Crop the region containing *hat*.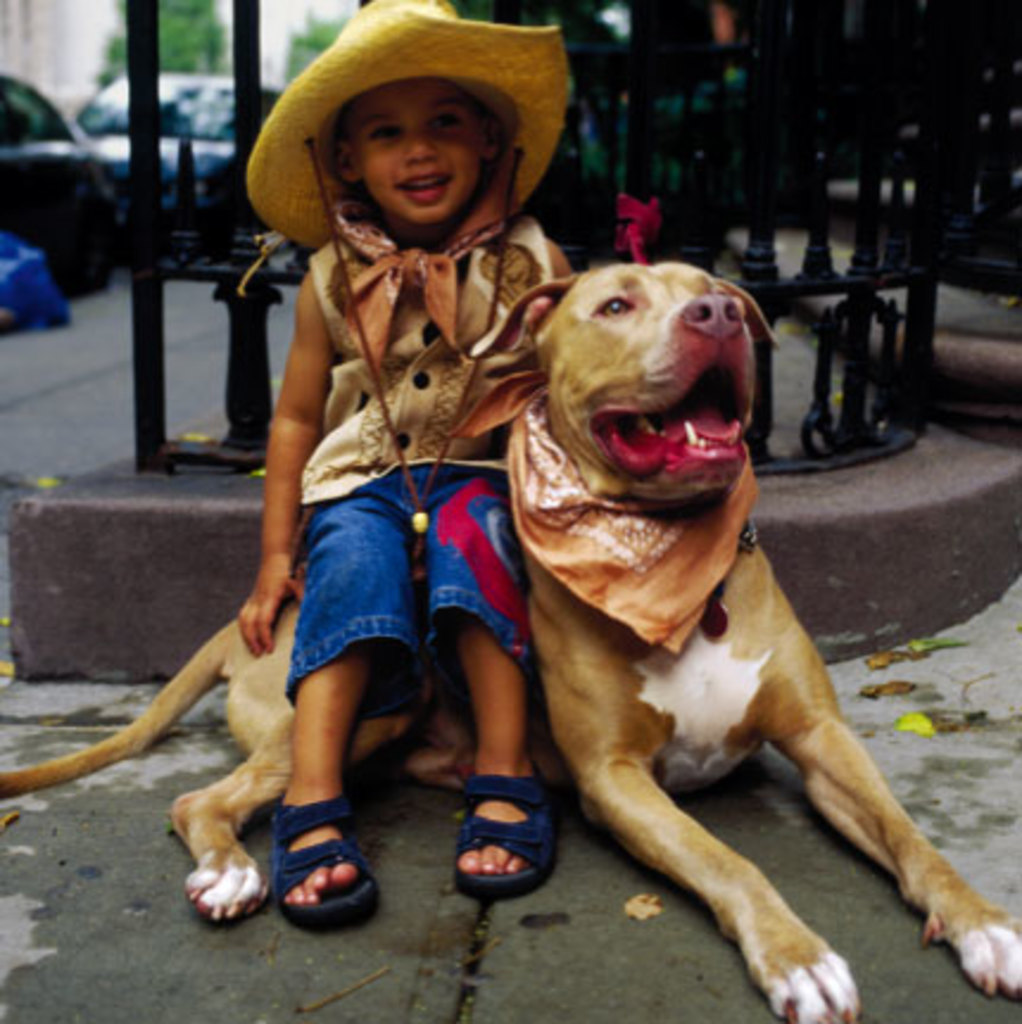
Crop region: l=240, t=0, r=570, b=249.
